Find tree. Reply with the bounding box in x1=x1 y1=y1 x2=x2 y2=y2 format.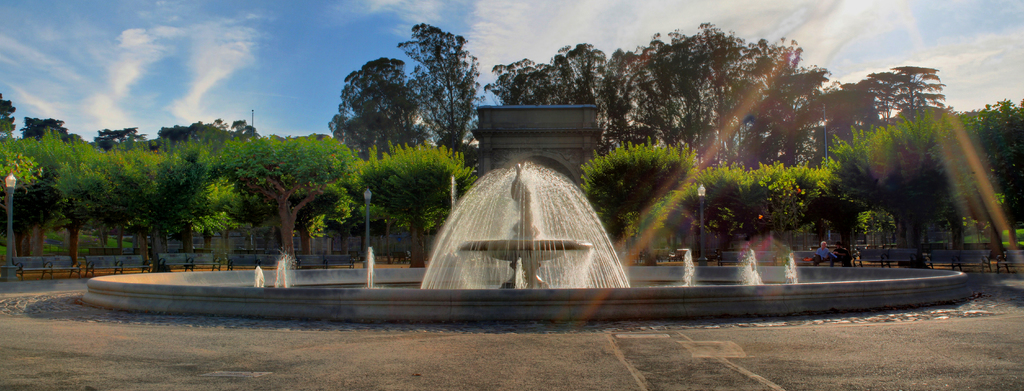
x1=155 y1=116 x2=262 y2=153.
